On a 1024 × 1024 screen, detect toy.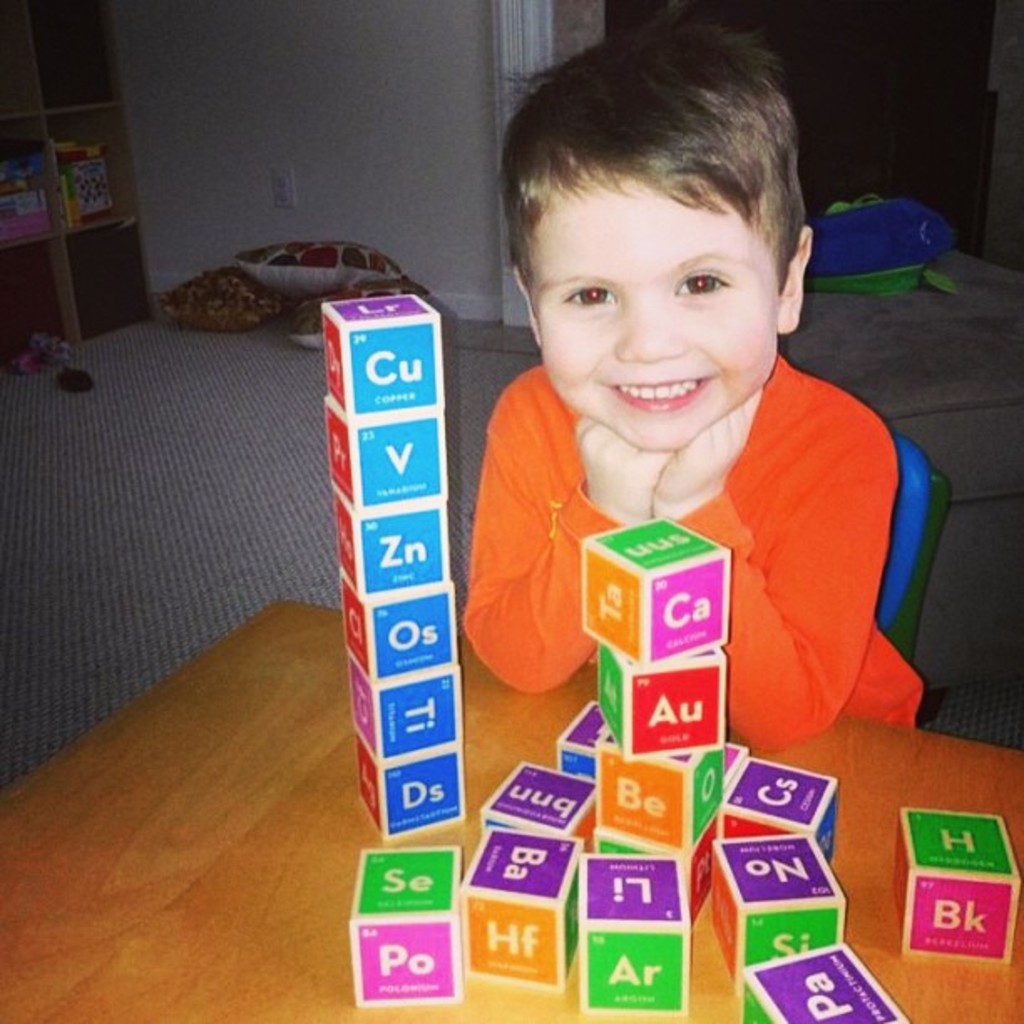
bbox=(457, 823, 581, 996).
